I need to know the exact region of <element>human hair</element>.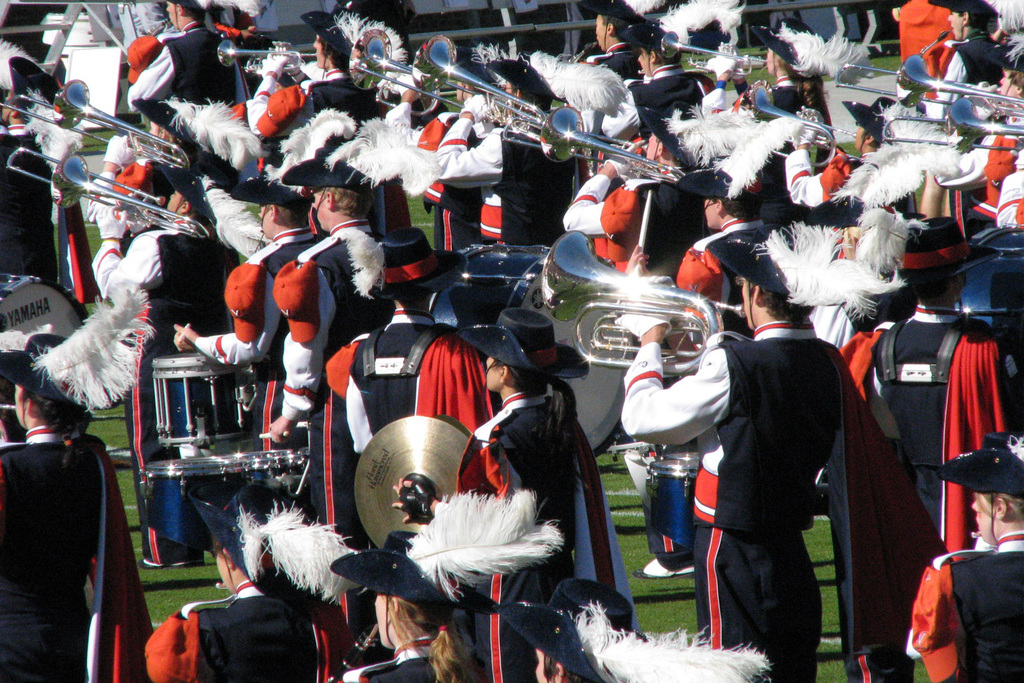
Region: [x1=316, y1=178, x2=367, y2=225].
